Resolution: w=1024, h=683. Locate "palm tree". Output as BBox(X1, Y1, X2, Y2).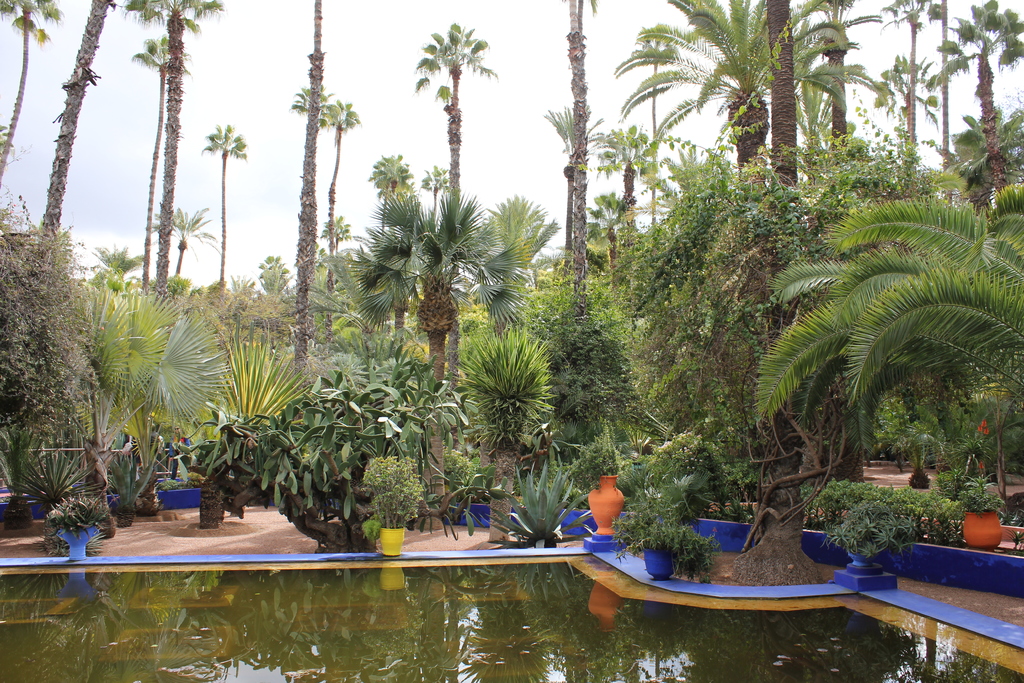
BBox(141, 199, 225, 281).
